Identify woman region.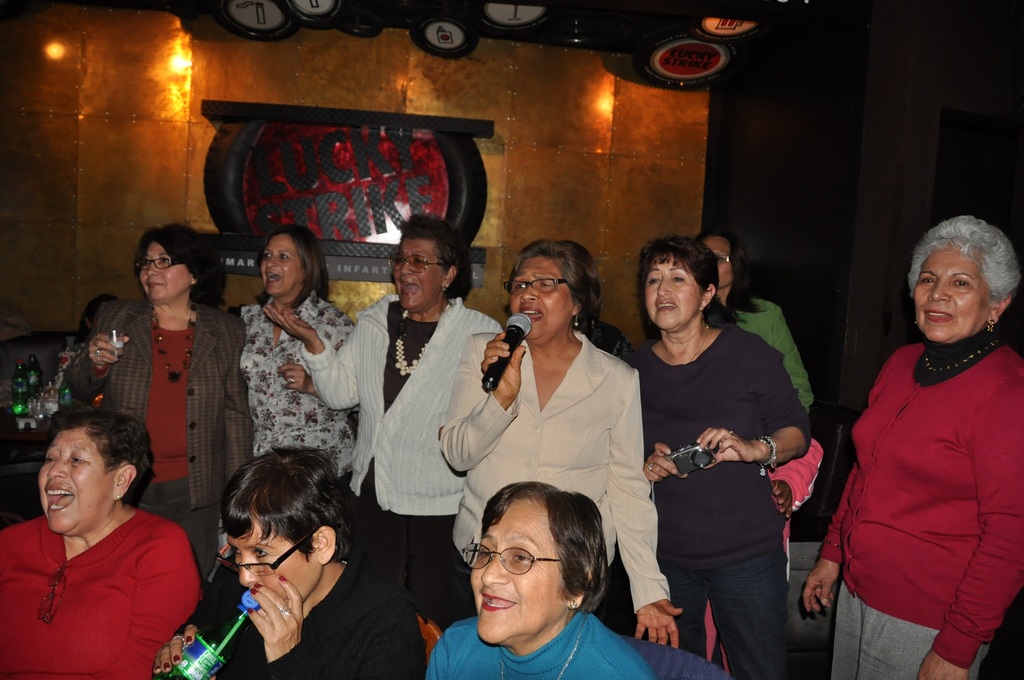
Region: <bbox>423, 478, 655, 679</bbox>.
